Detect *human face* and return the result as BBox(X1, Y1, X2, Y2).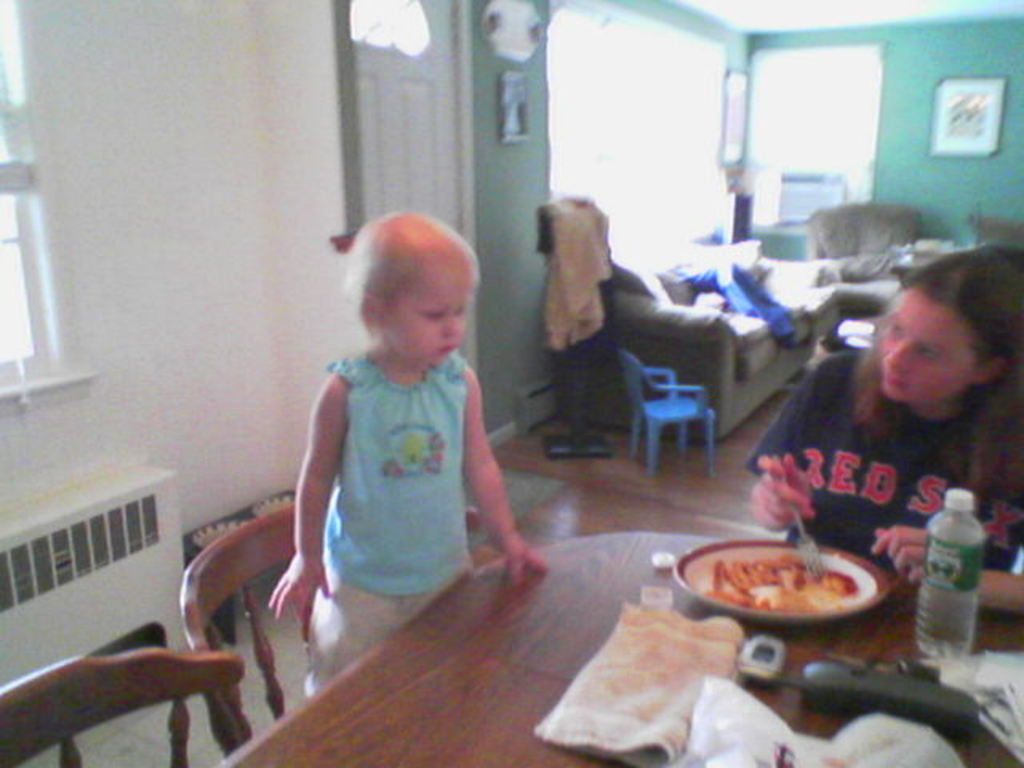
BBox(877, 286, 986, 402).
